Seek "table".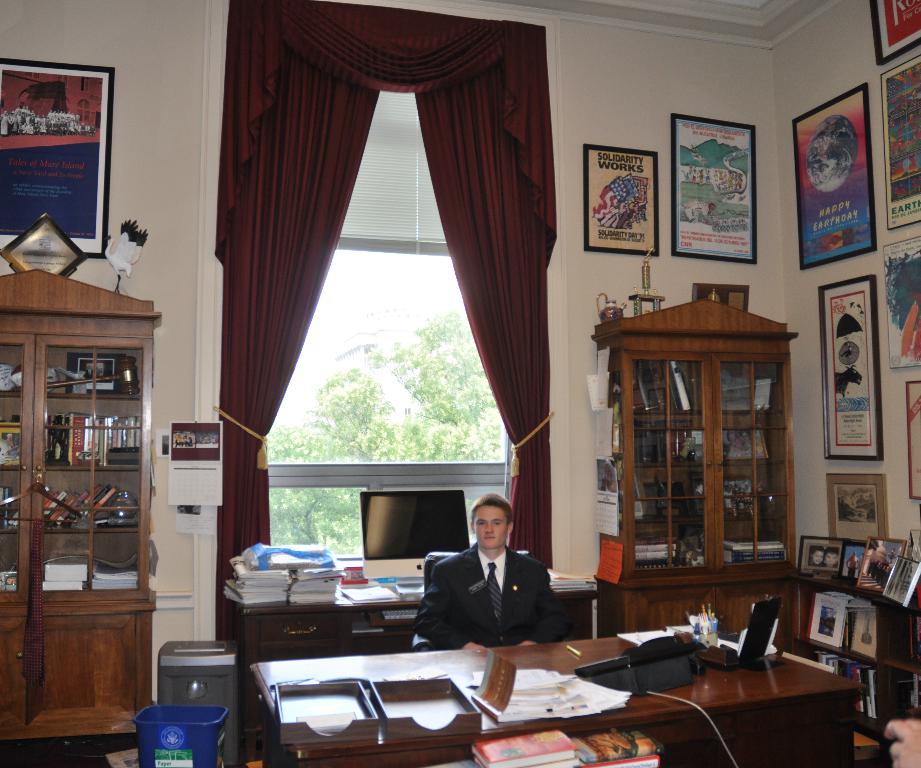
[249,618,920,767].
